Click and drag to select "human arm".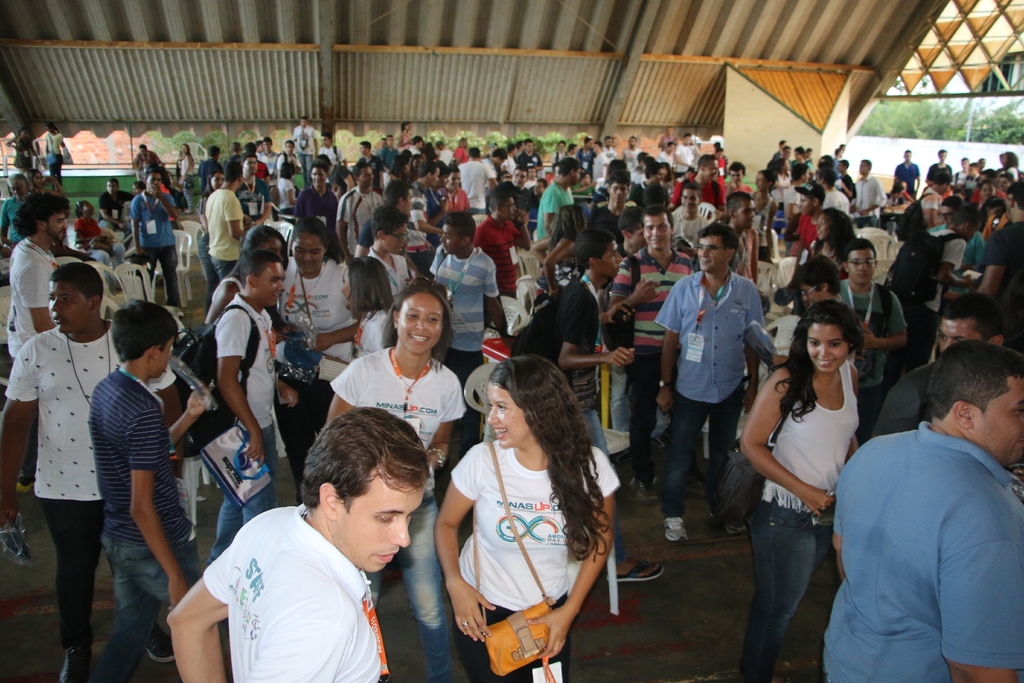
Selection: {"left": 858, "top": 288, "right": 917, "bottom": 352}.
